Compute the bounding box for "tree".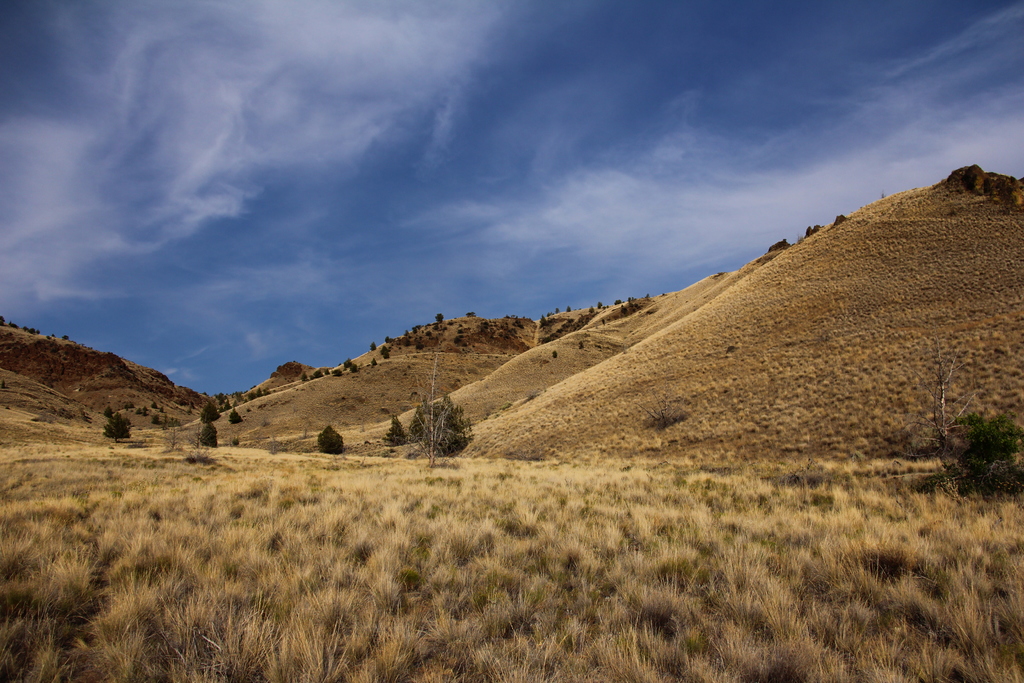
detection(431, 324, 438, 331).
